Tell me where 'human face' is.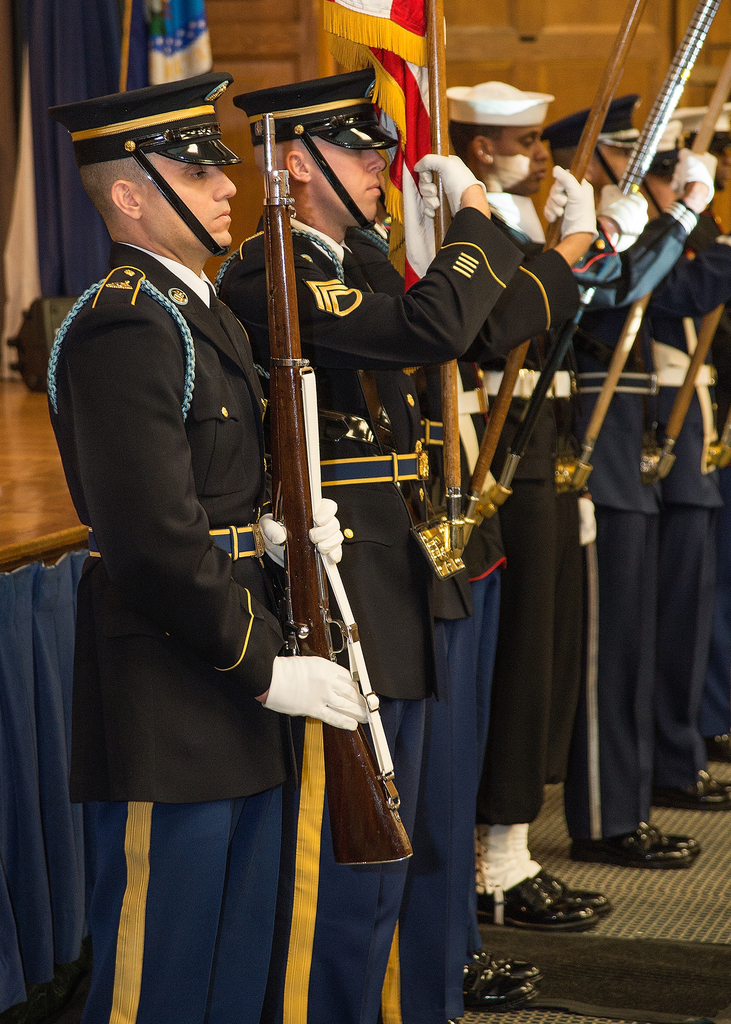
'human face' is at <box>492,124,547,195</box>.
